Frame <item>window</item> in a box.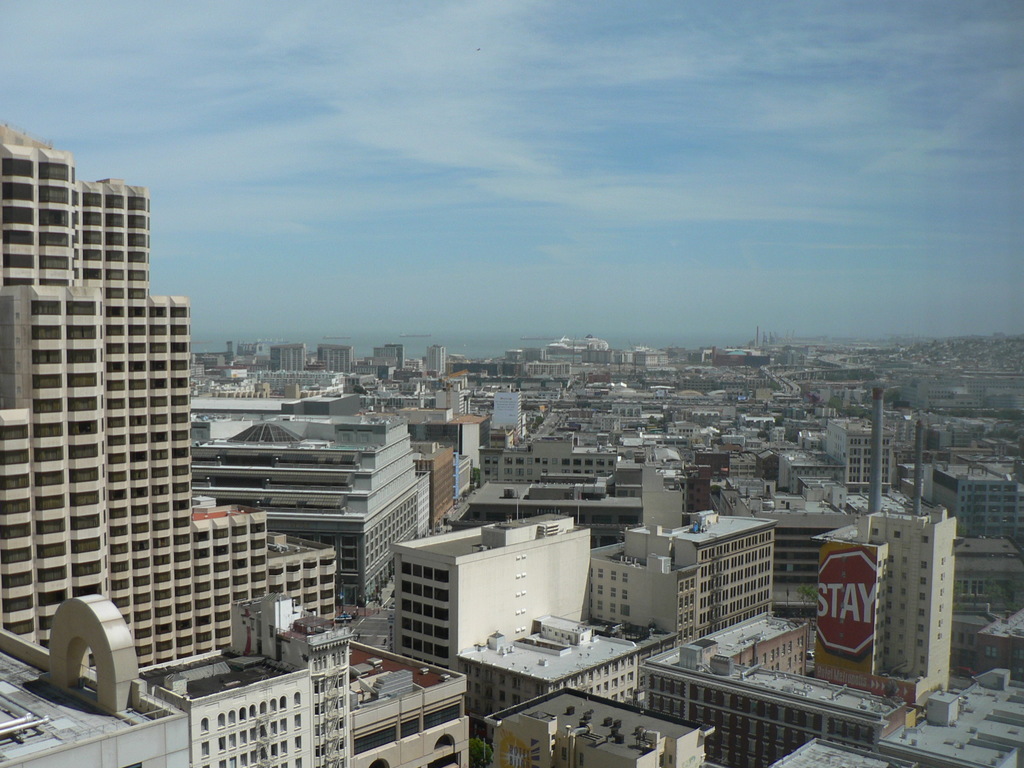
[426,707,465,728].
